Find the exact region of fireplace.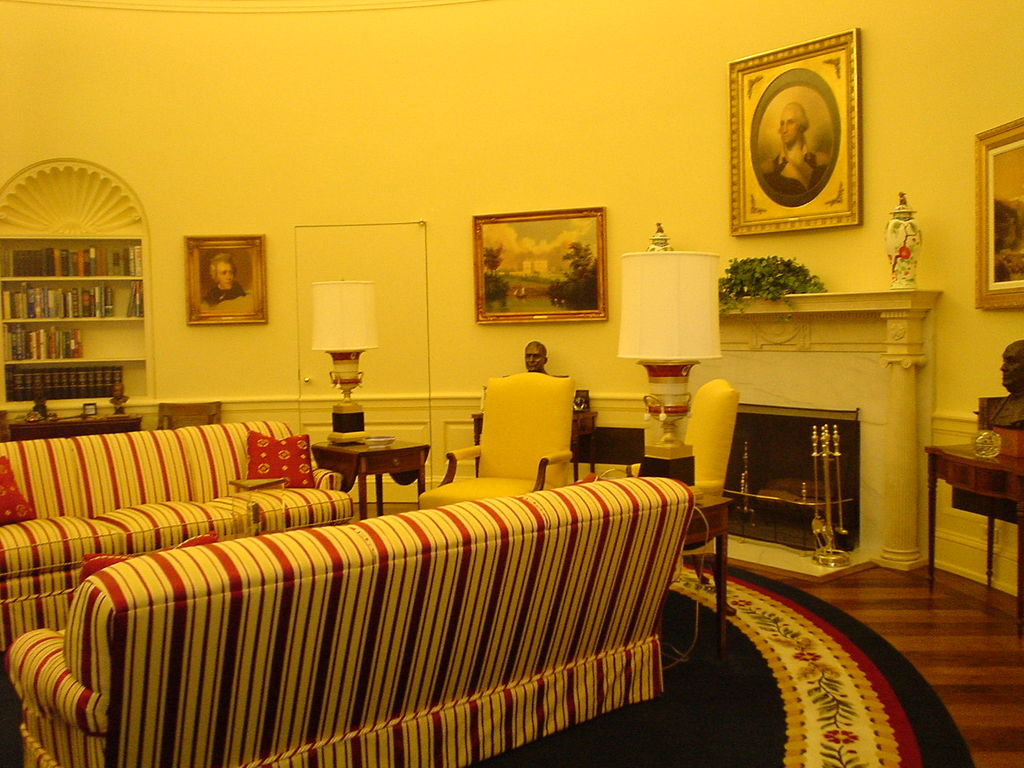
Exact region: Rect(688, 291, 946, 573).
